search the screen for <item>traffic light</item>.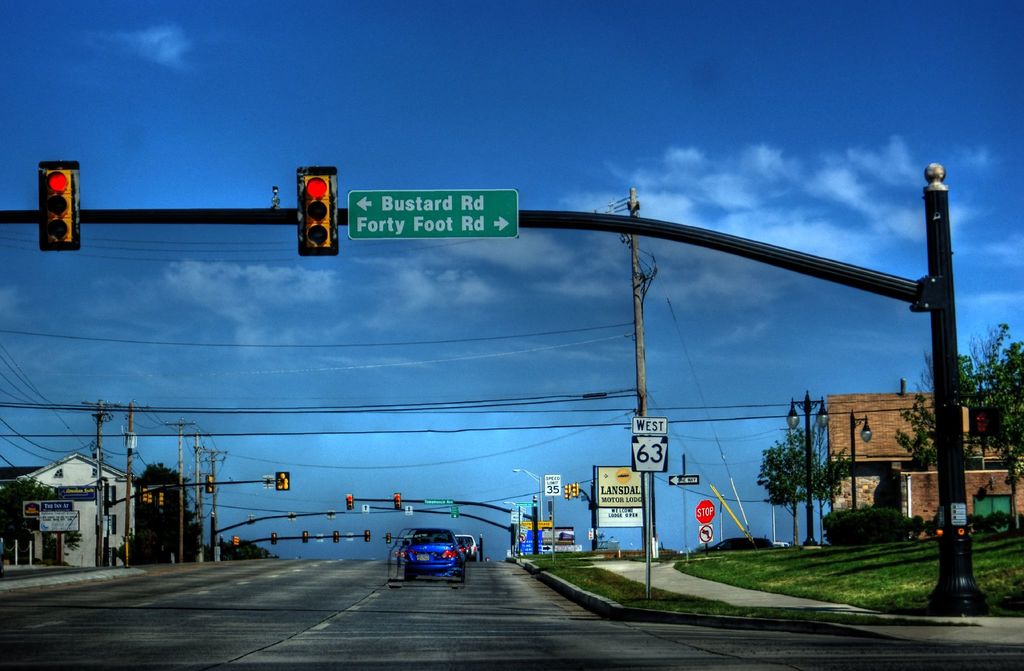
Found at select_region(386, 533, 390, 543).
